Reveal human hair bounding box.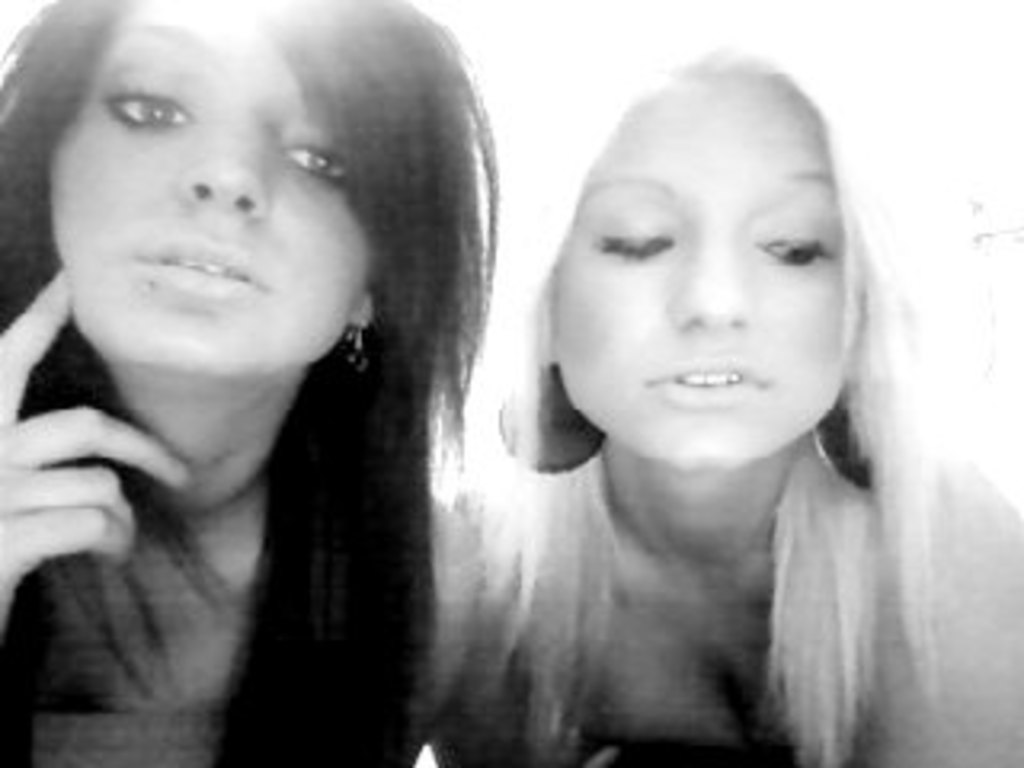
Revealed: 477:38:954:765.
